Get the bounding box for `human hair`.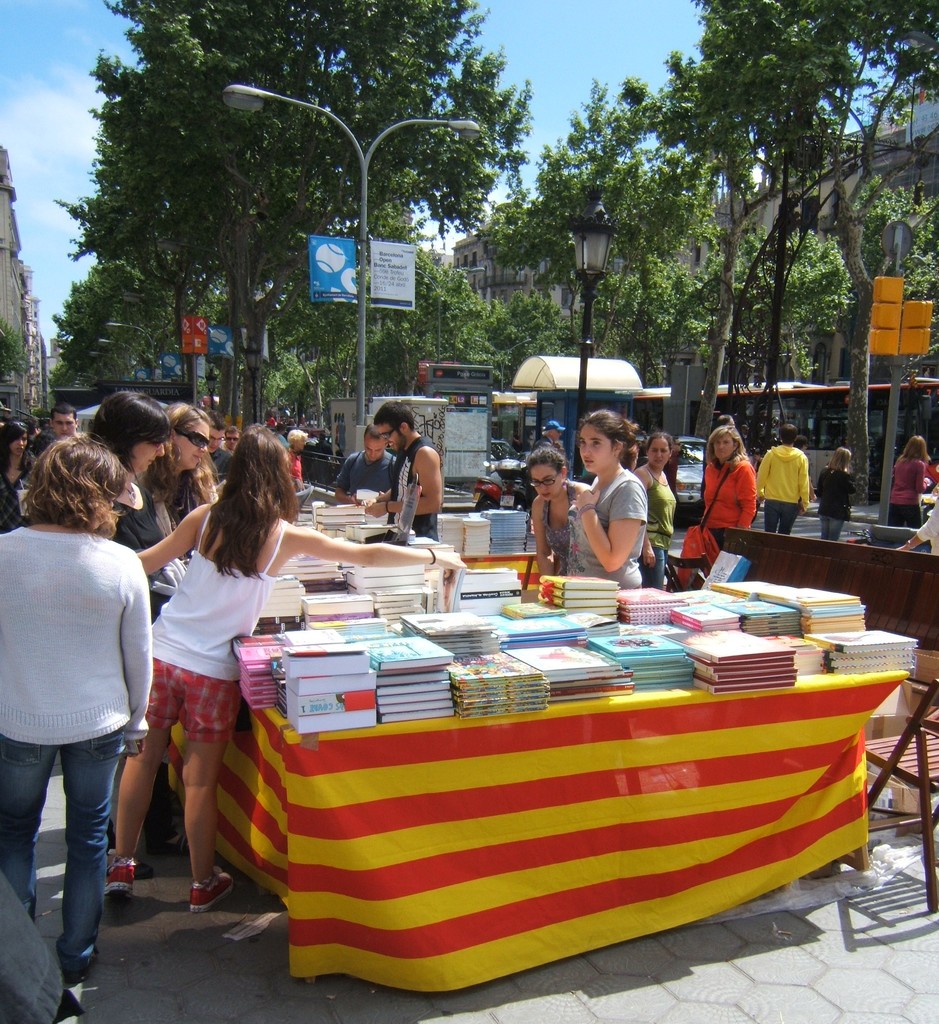
[left=149, top=401, right=224, bottom=516].
